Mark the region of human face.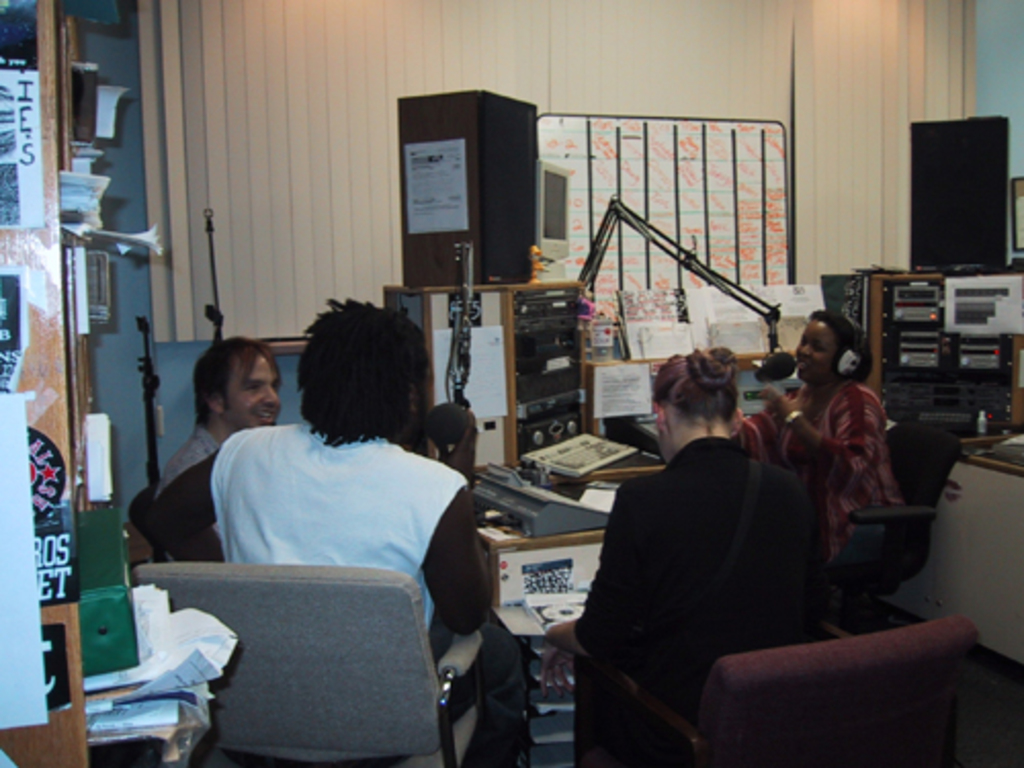
Region: bbox=(651, 395, 662, 463).
